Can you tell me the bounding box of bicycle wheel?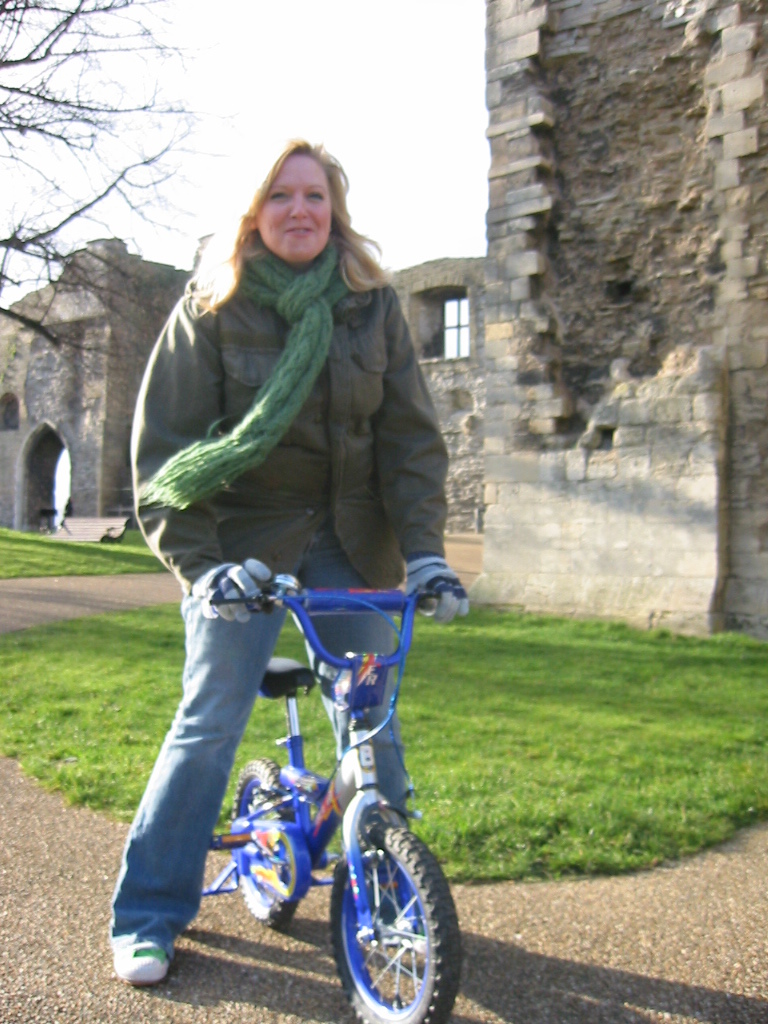
region(325, 814, 456, 1020).
